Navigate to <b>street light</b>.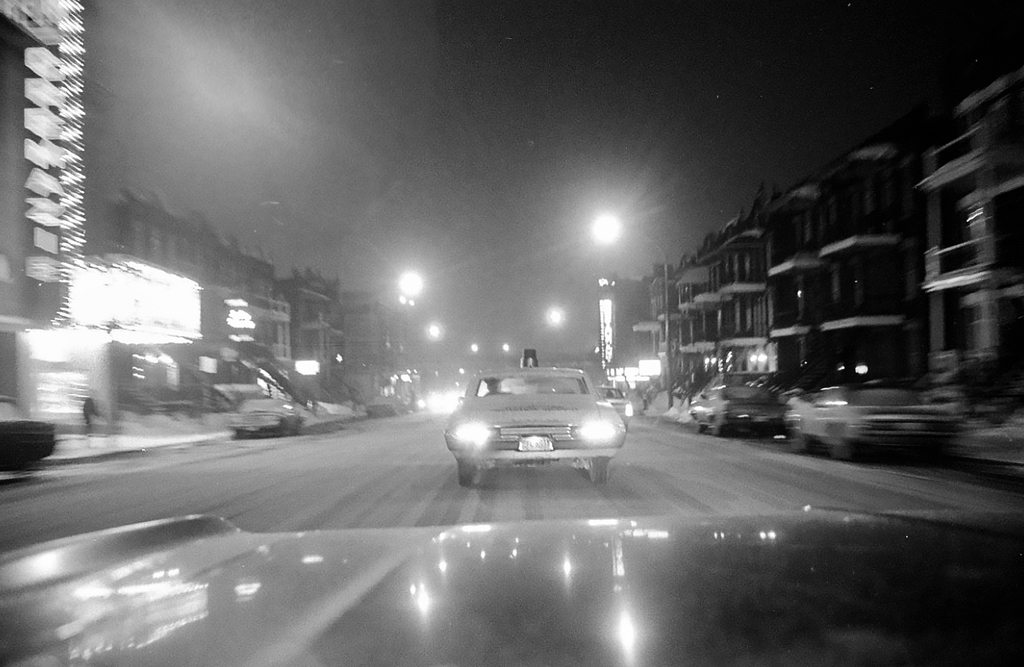
Navigation target: 593, 213, 673, 408.
